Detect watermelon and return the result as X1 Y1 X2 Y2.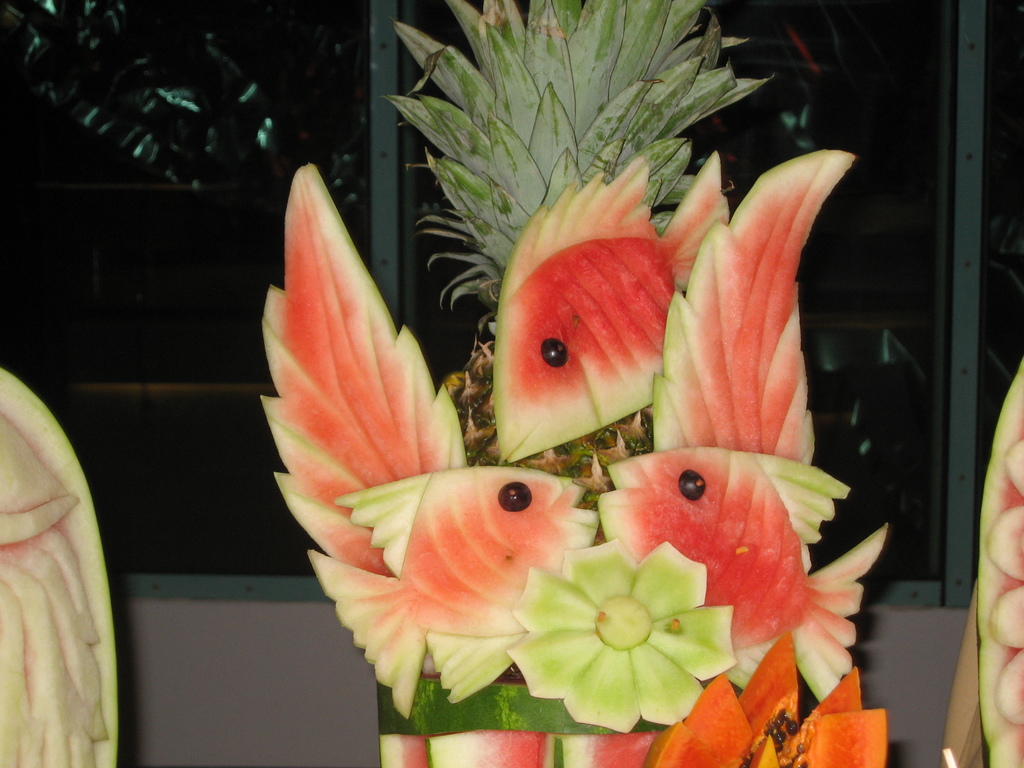
260 148 888 767.
